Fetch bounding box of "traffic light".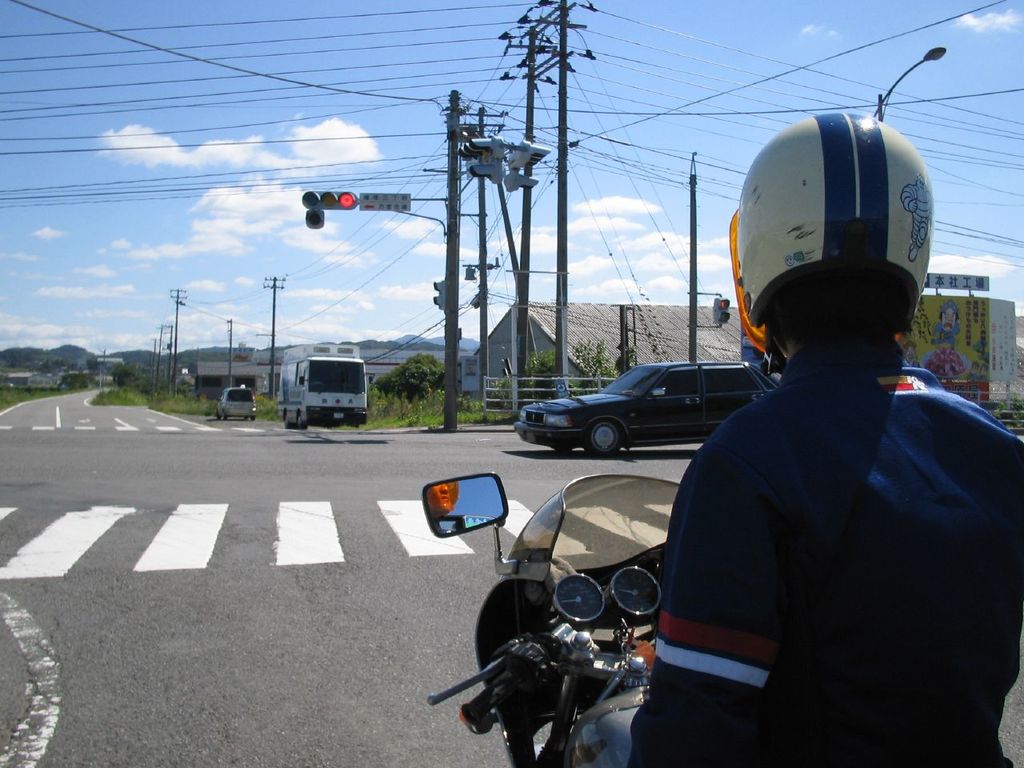
Bbox: pyautogui.locateOnScreen(714, 293, 731, 327).
